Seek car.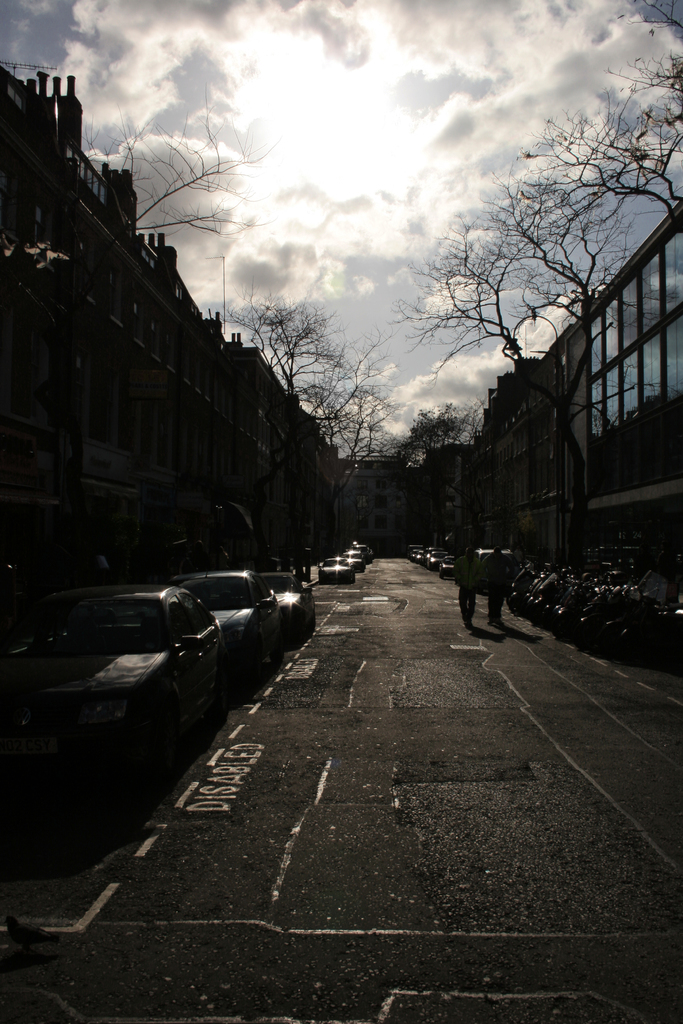
(345, 548, 366, 568).
